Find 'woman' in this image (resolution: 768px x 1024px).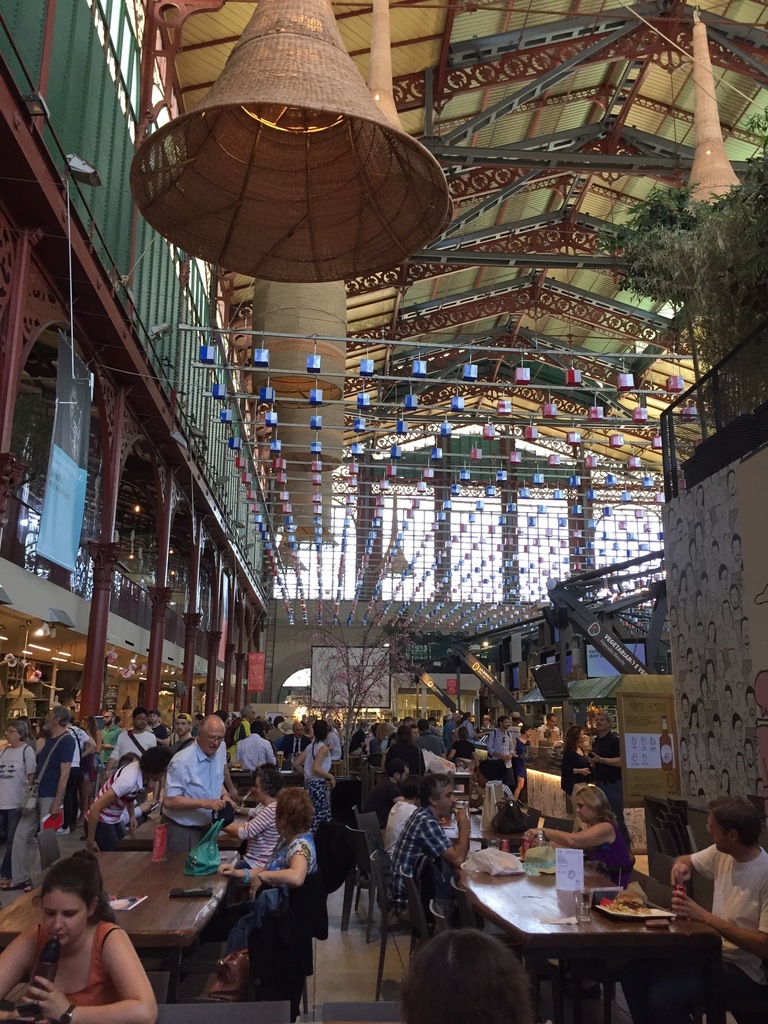
[76, 714, 99, 828].
